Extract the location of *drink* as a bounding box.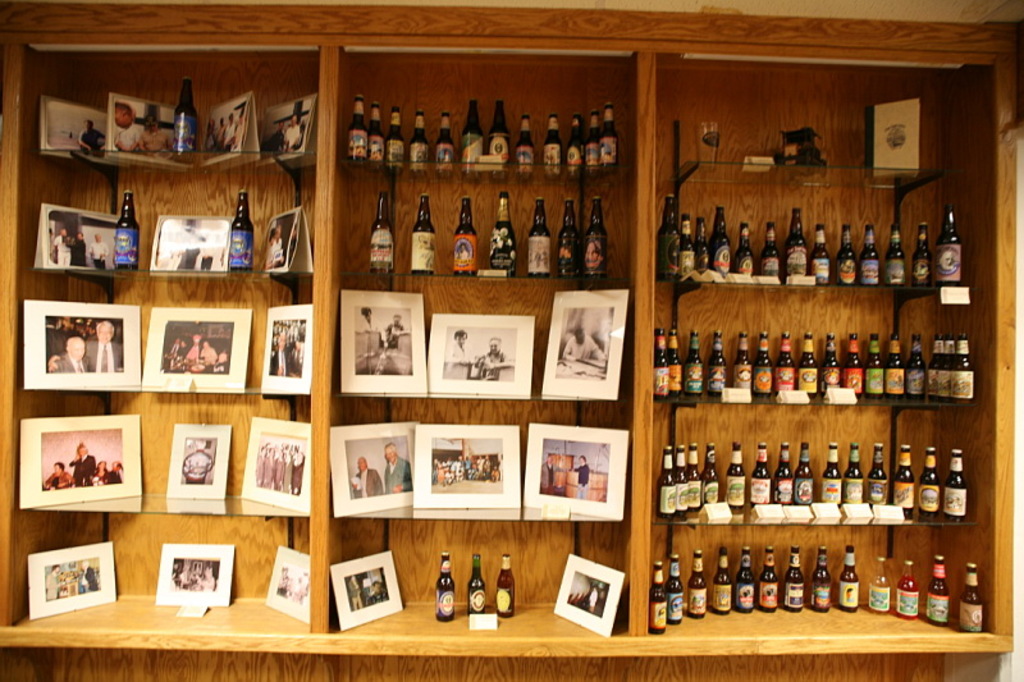
703,438,722,507.
